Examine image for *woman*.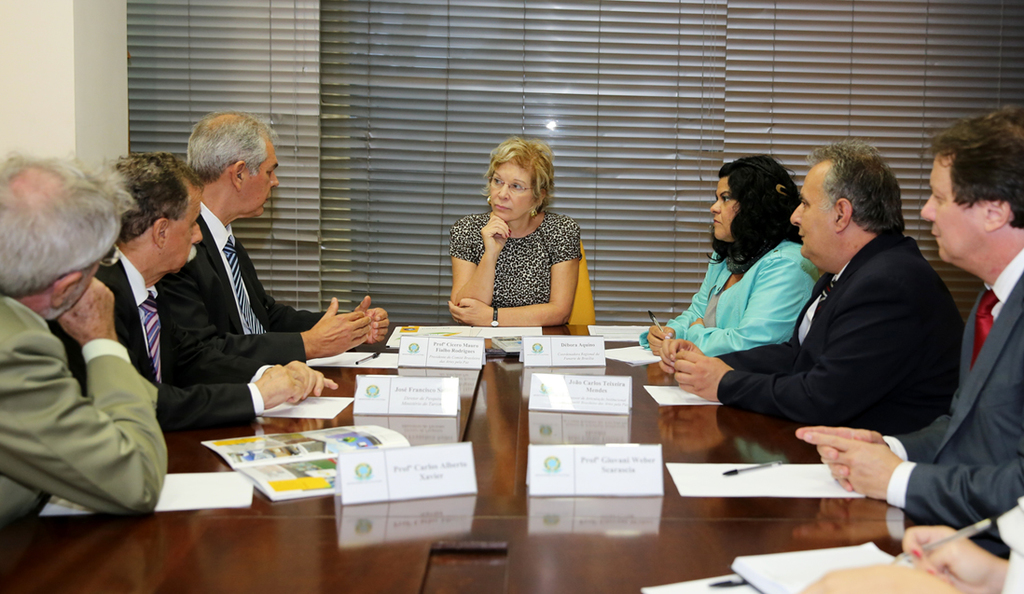
Examination result: region(437, 138, 593, 330).
